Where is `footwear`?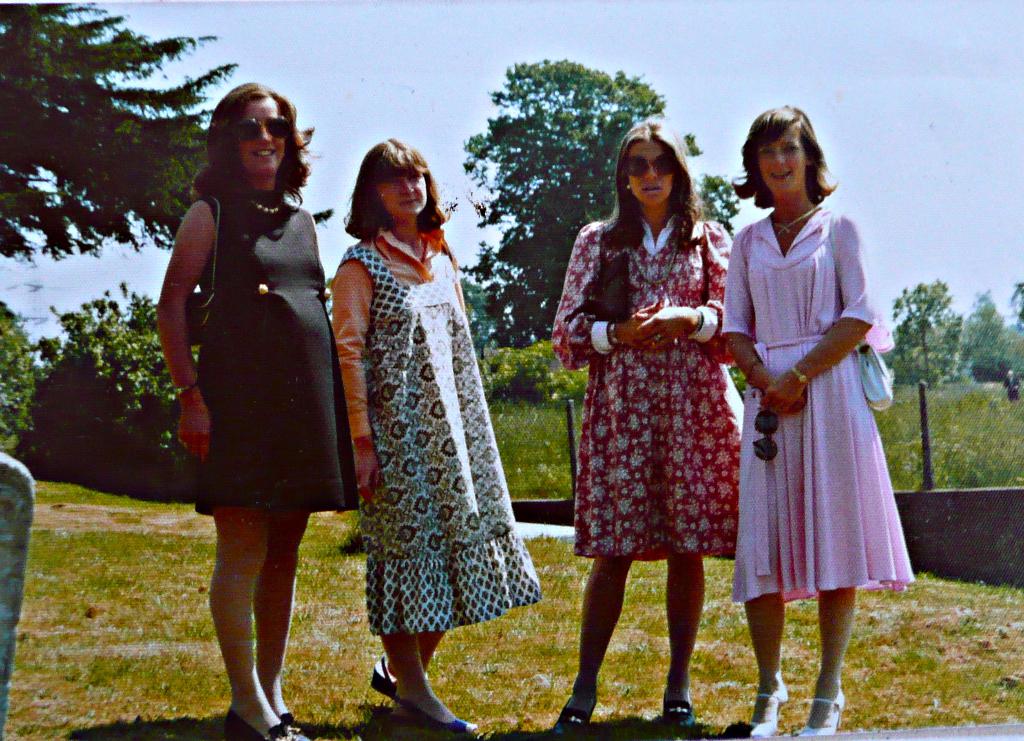
<bbox>548, 687, 598, 731</bbox>.
